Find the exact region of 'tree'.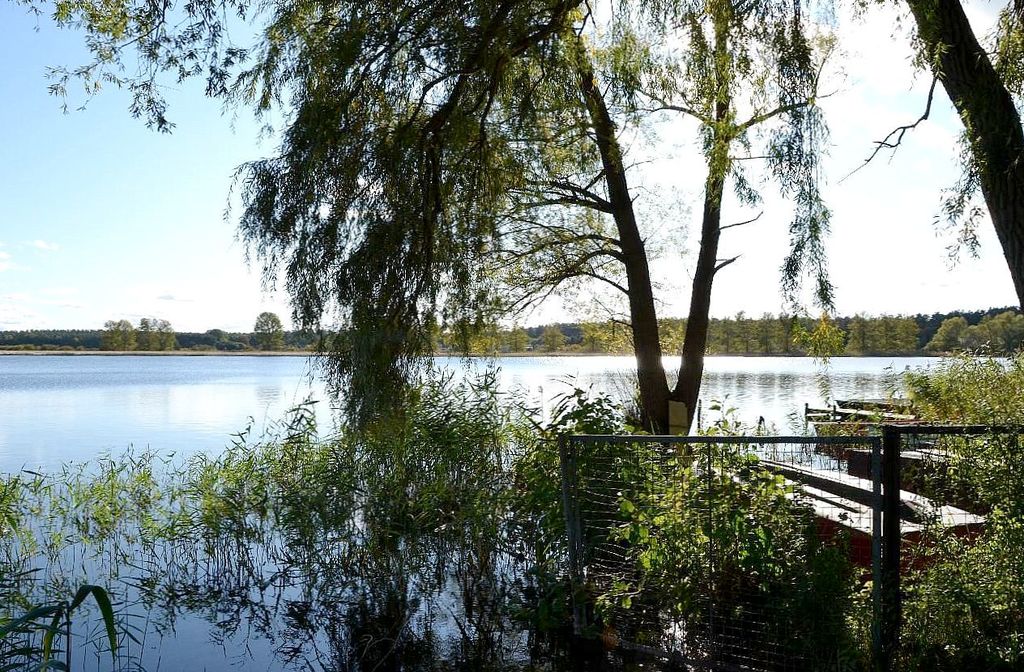
Exact region: BBox(830, 0, 1023, 334).
